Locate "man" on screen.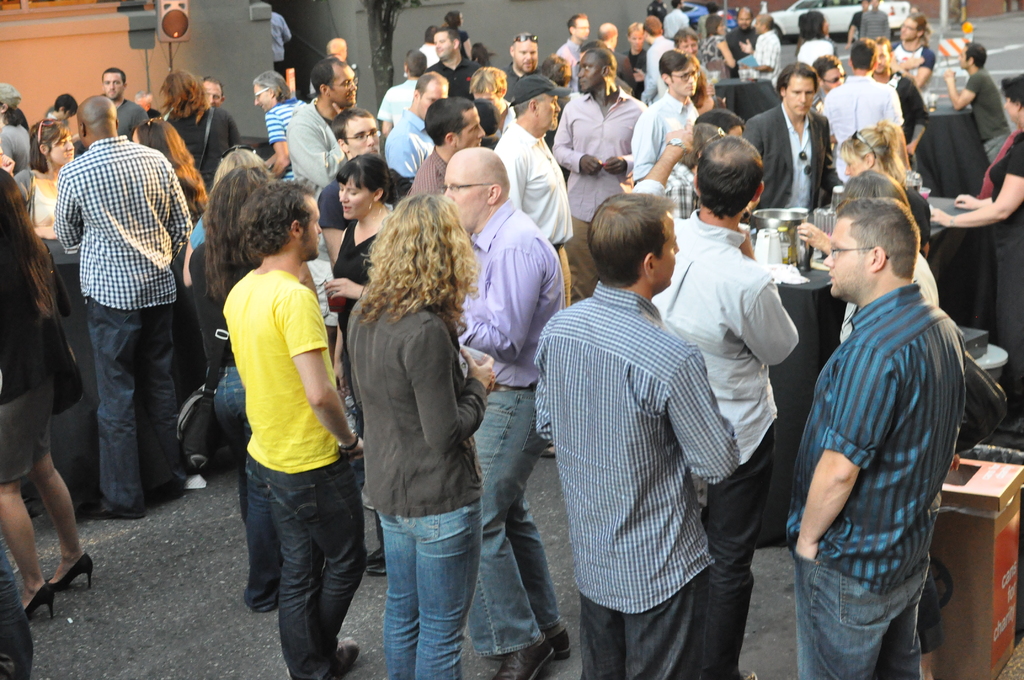
On screen at <bbox>599, 21, 635, 90</bbox>.
